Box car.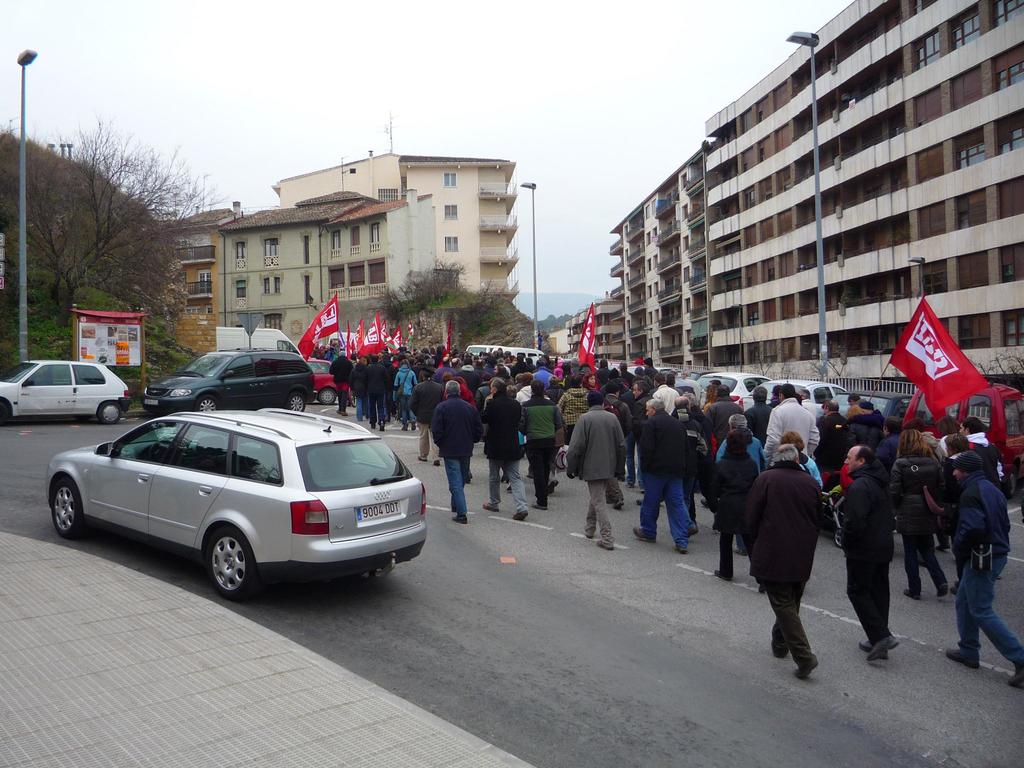
<box>0,358,128,423</box>.
